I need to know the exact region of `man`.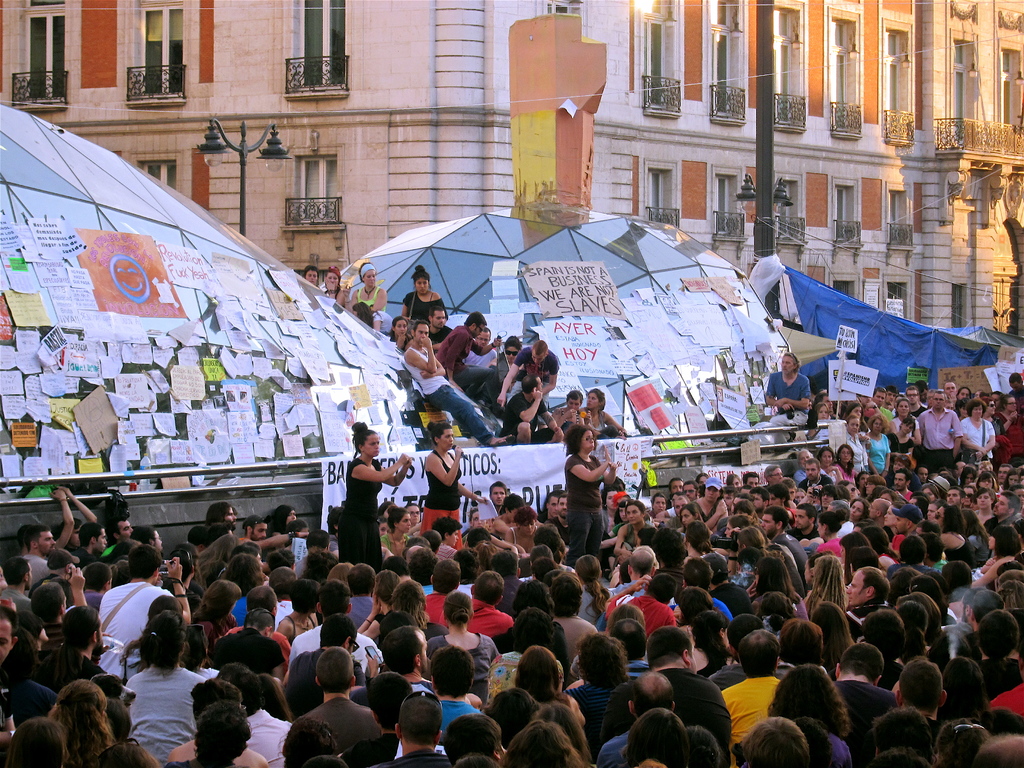
Region: 92 540 189 682.
